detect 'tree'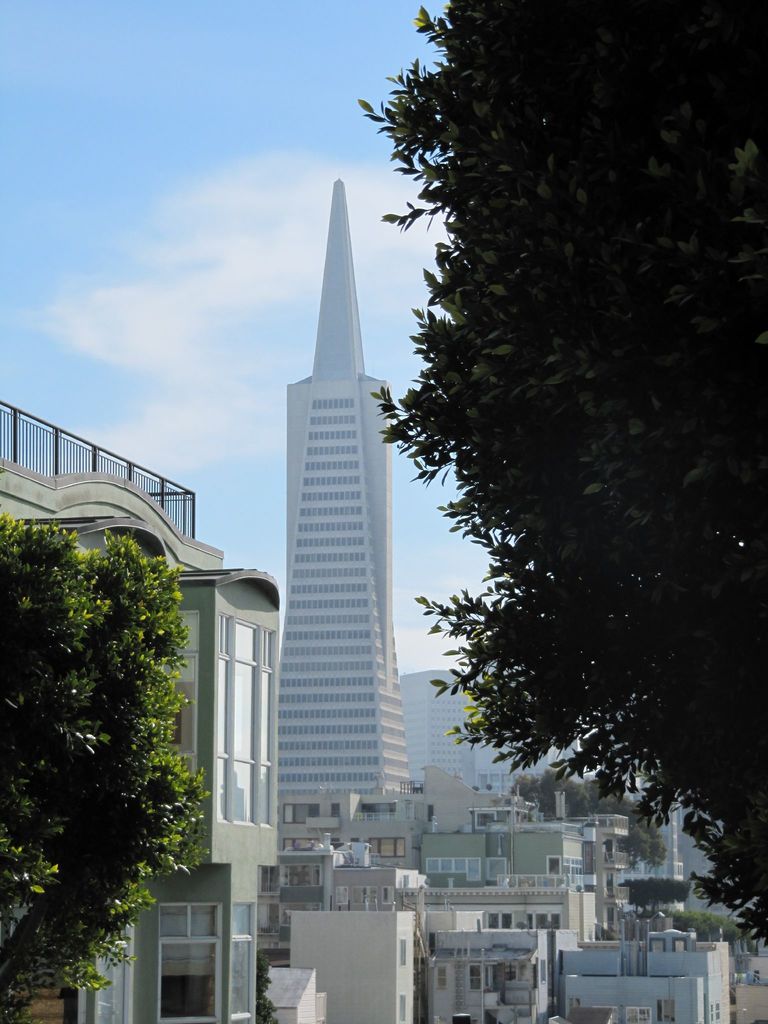
<box>367,0,767,945</box>
